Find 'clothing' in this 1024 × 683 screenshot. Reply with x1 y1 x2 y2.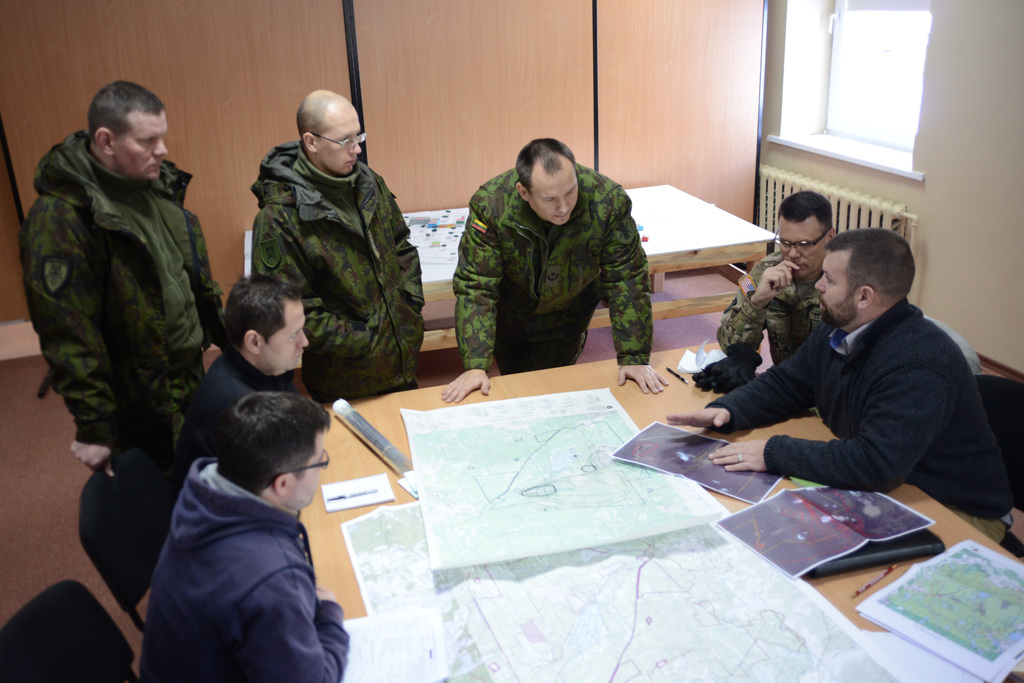
179 341 282 481.
